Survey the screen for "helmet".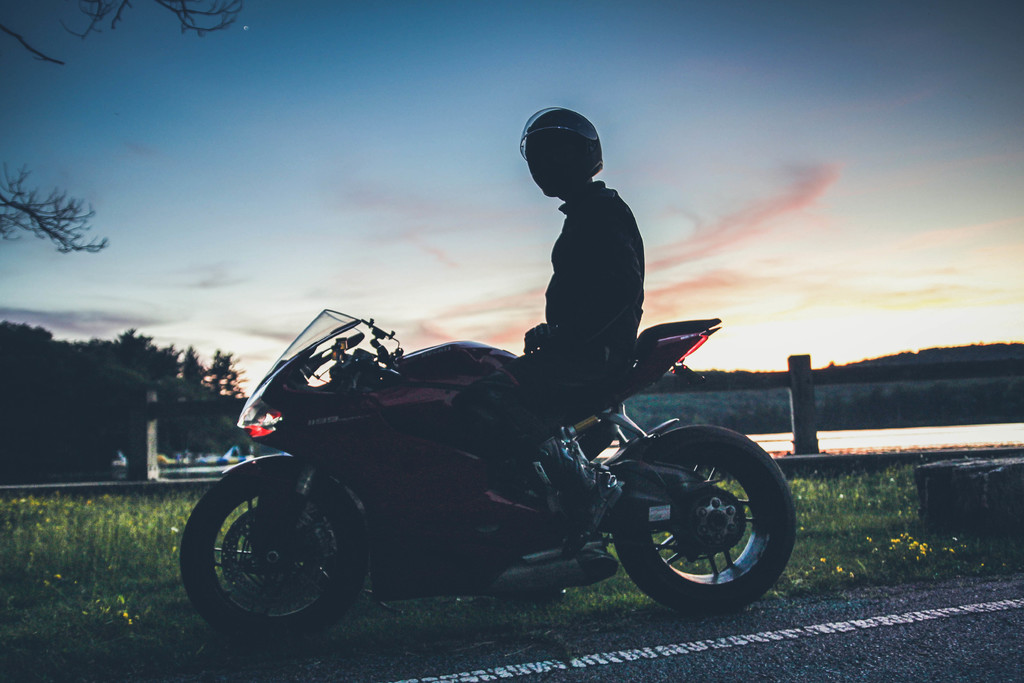
Survey found: [512,105,616,196].
